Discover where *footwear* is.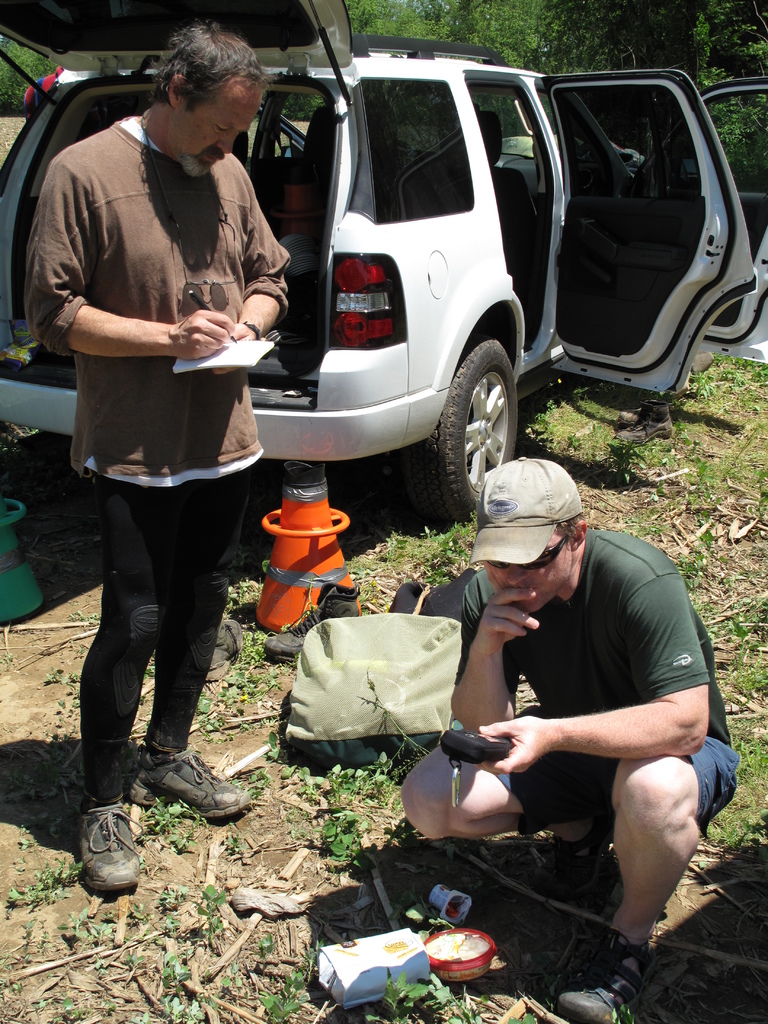
Discovered at box(559, 917, 657, 1022).
